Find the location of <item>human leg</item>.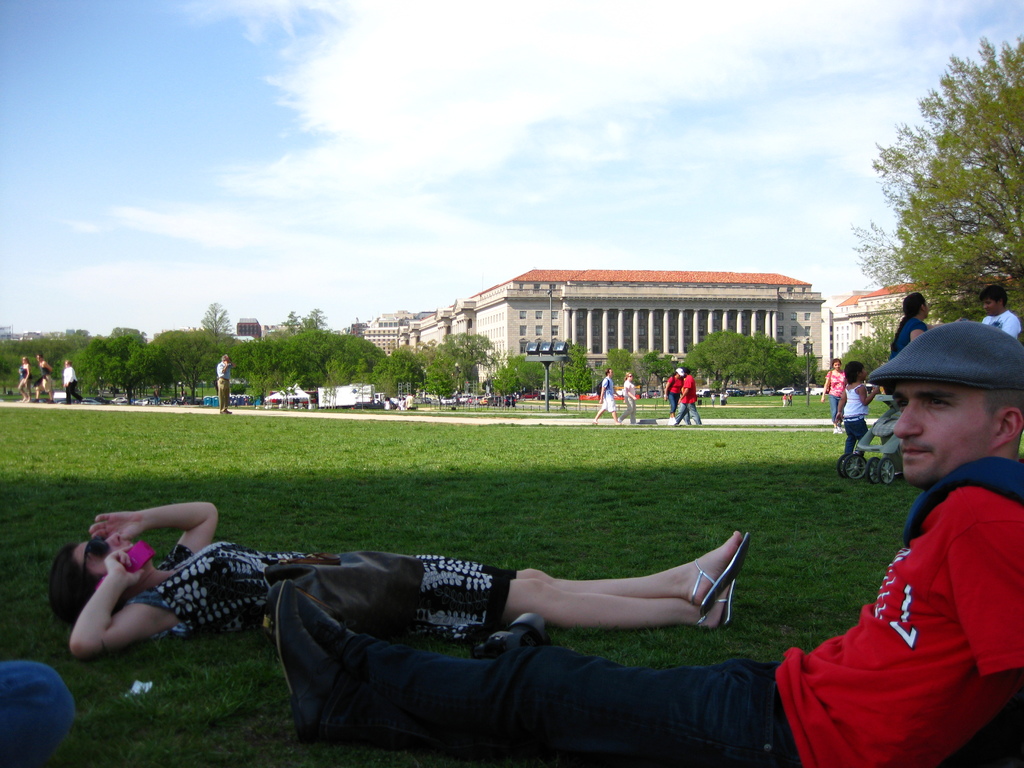
Location: [522, 529, 742, 607].
